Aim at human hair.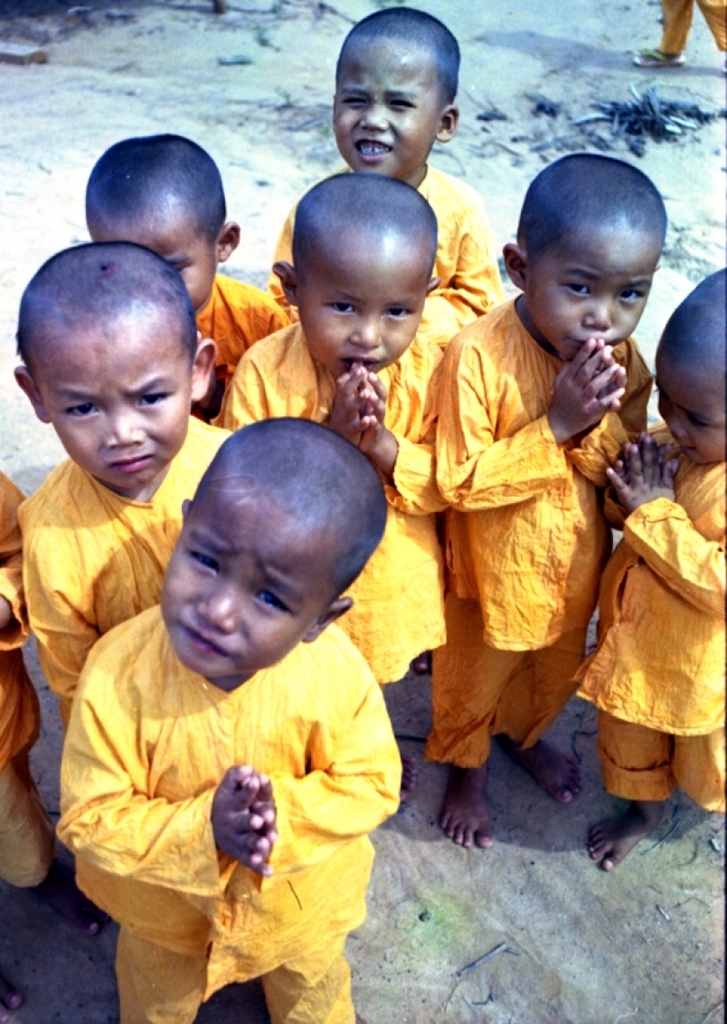
Aimed at pyautogui.locateOnScreen(328, 0, 464, 102).
